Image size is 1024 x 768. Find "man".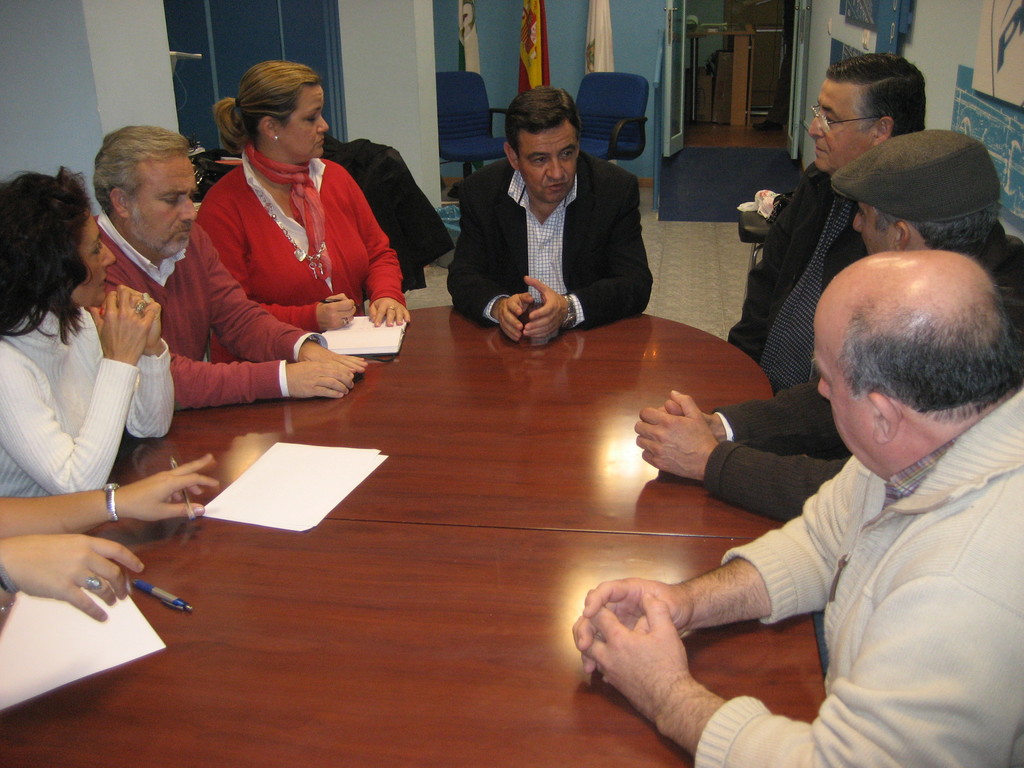
630 123 1023 521.
